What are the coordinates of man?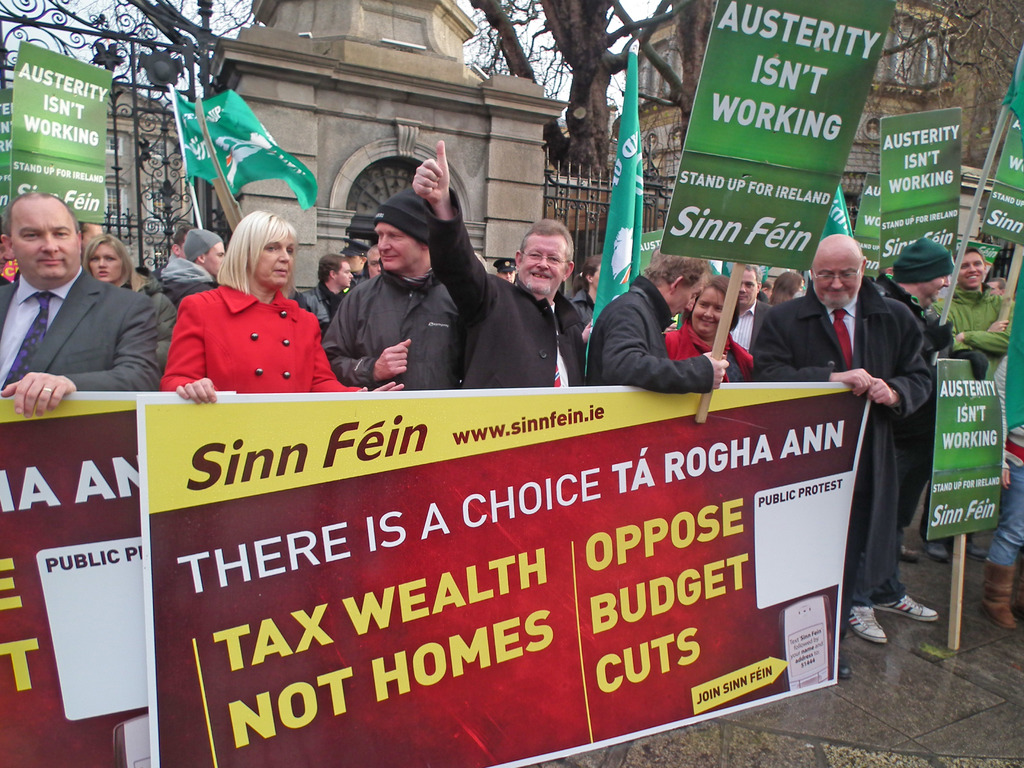
[x1=161, y1=230, x2=223, y2=305].
